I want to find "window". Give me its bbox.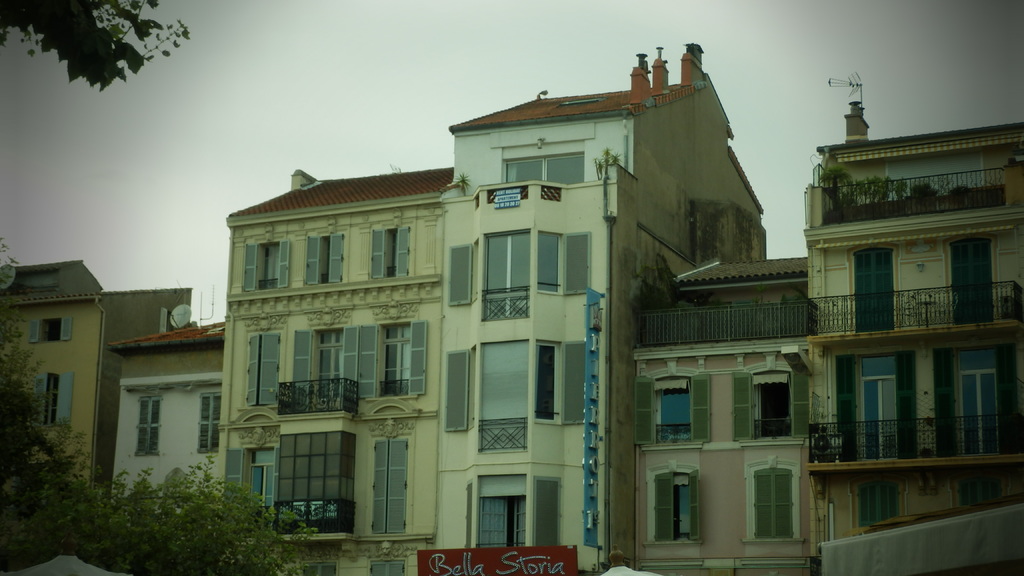
left=534, top=342, right=561, bottom=424.
